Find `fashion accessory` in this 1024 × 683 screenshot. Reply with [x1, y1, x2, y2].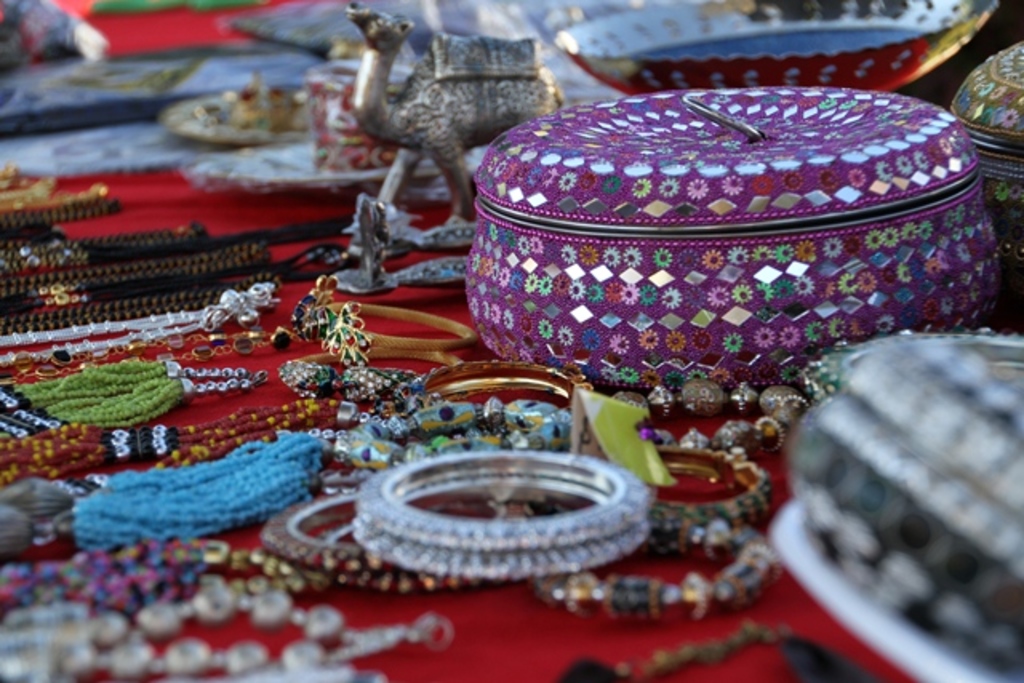
[2, 352, 272, 432].
